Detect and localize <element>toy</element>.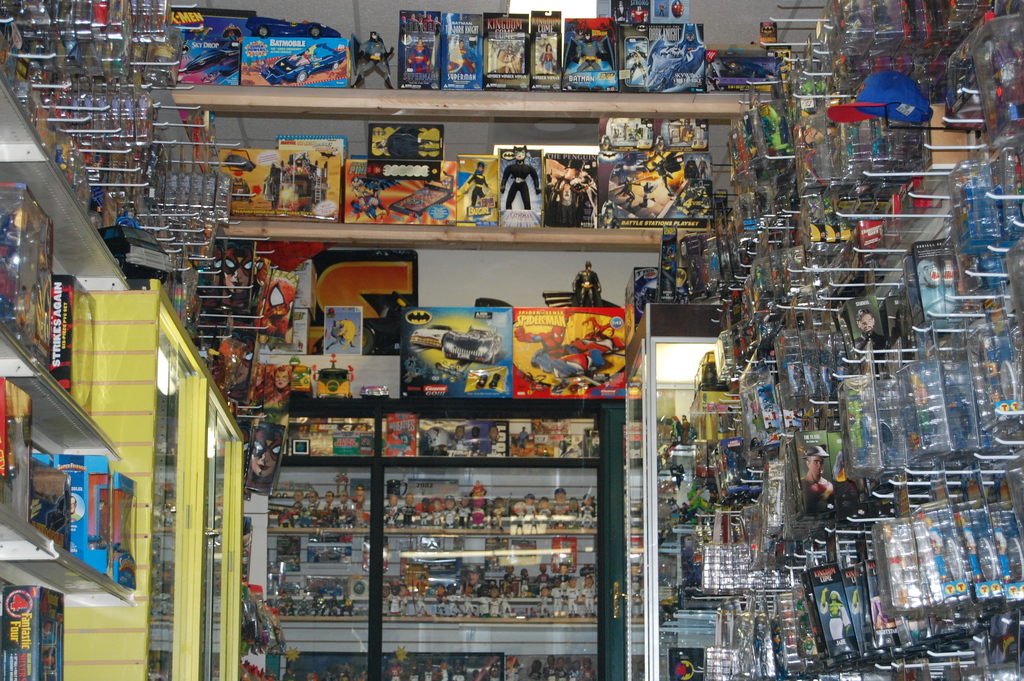
Localized at Rect(616, 0, 643, 18).
